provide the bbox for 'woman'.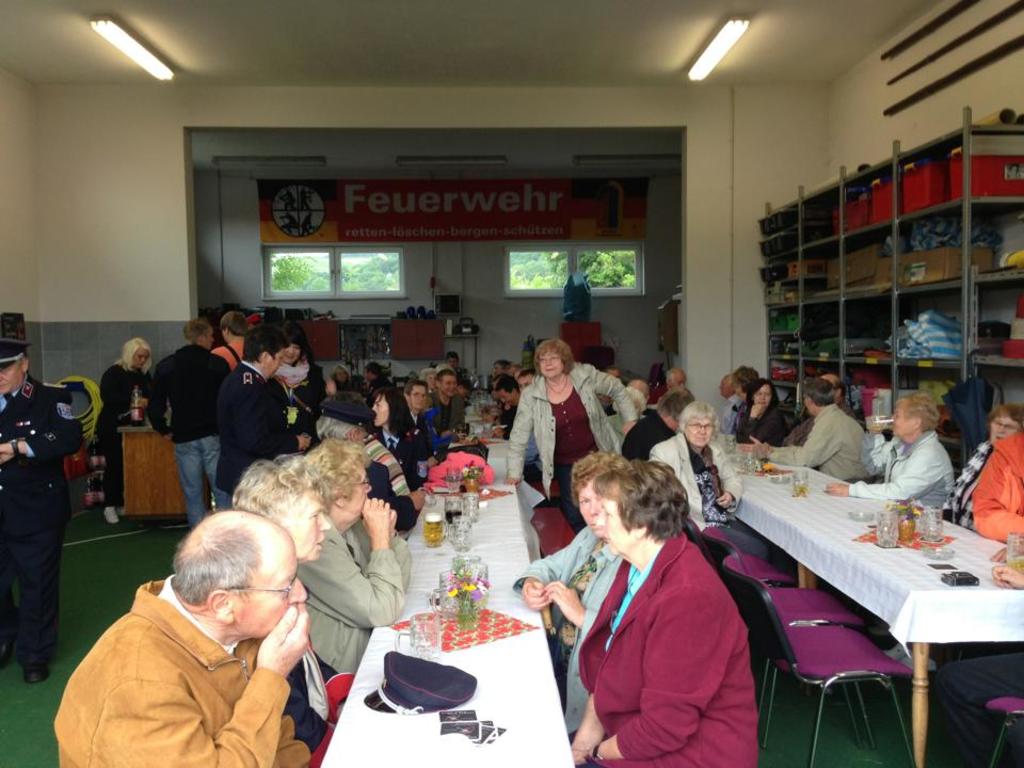
(935,405,1023,529).
